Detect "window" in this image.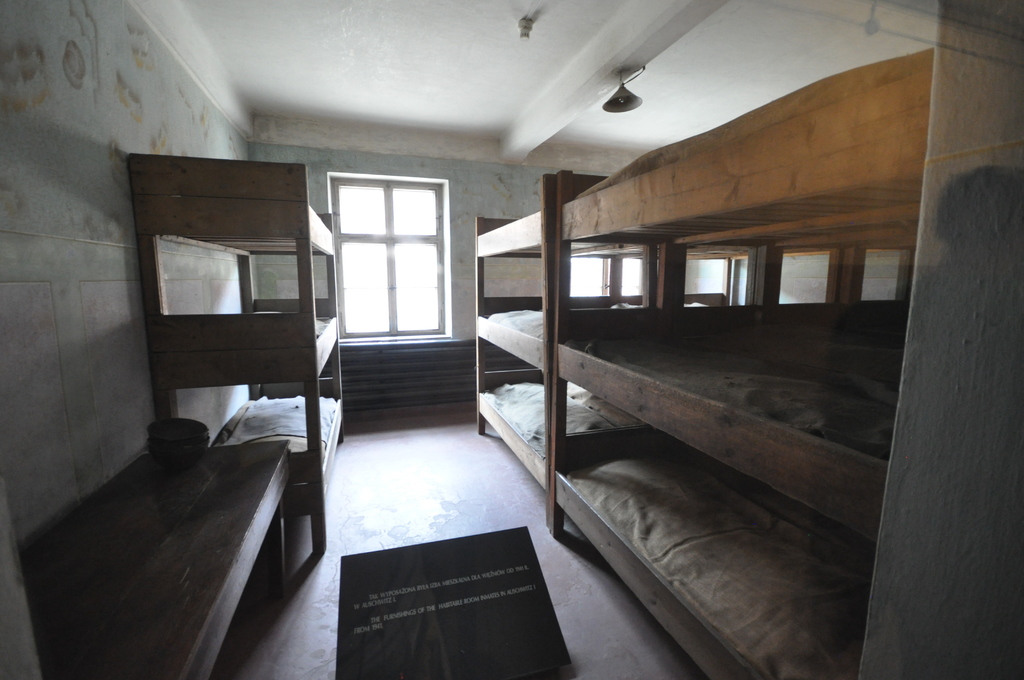
Detection: [x1=679, y1=259, x2=739, y2=302].
